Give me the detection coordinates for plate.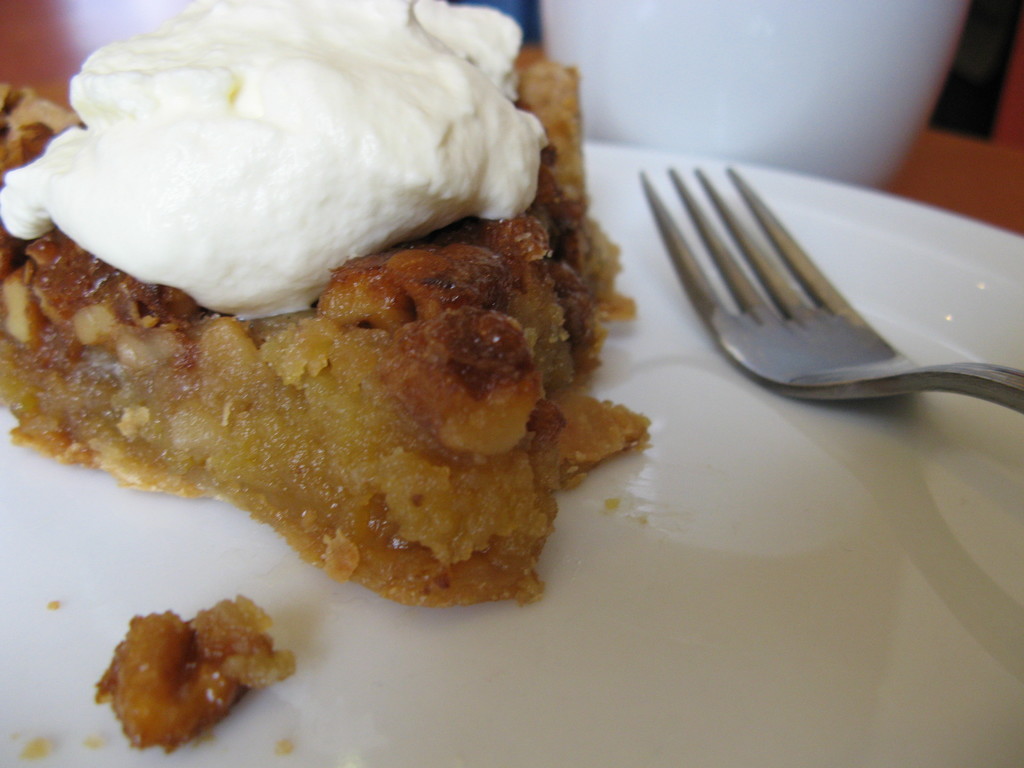
region(0, 143, 1020, 767).
